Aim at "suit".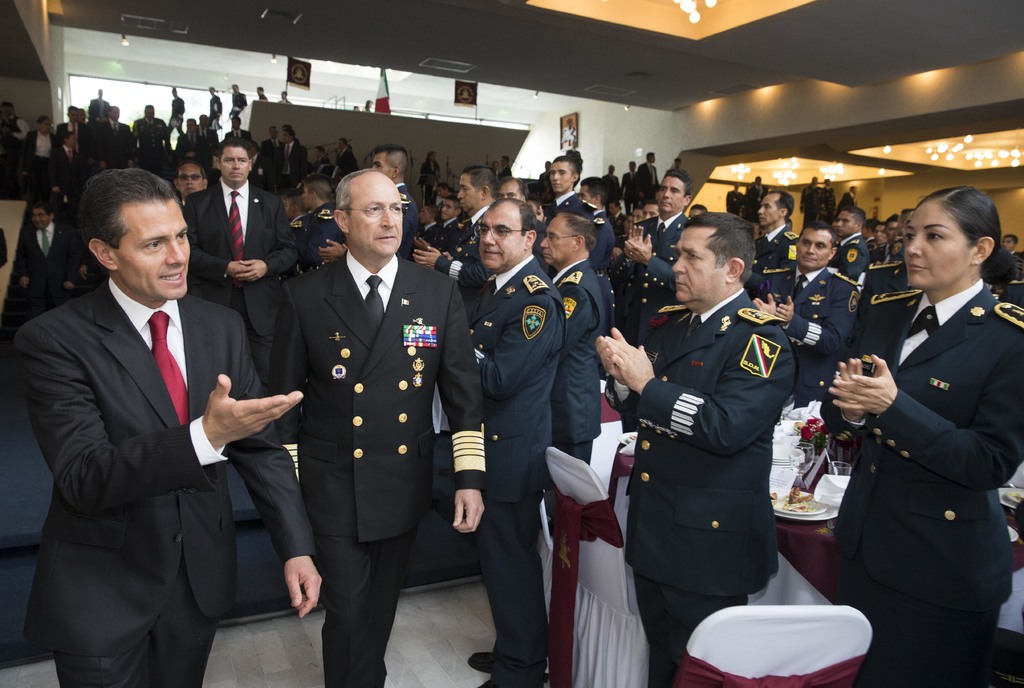
Aimed at 15,218,88,319.
